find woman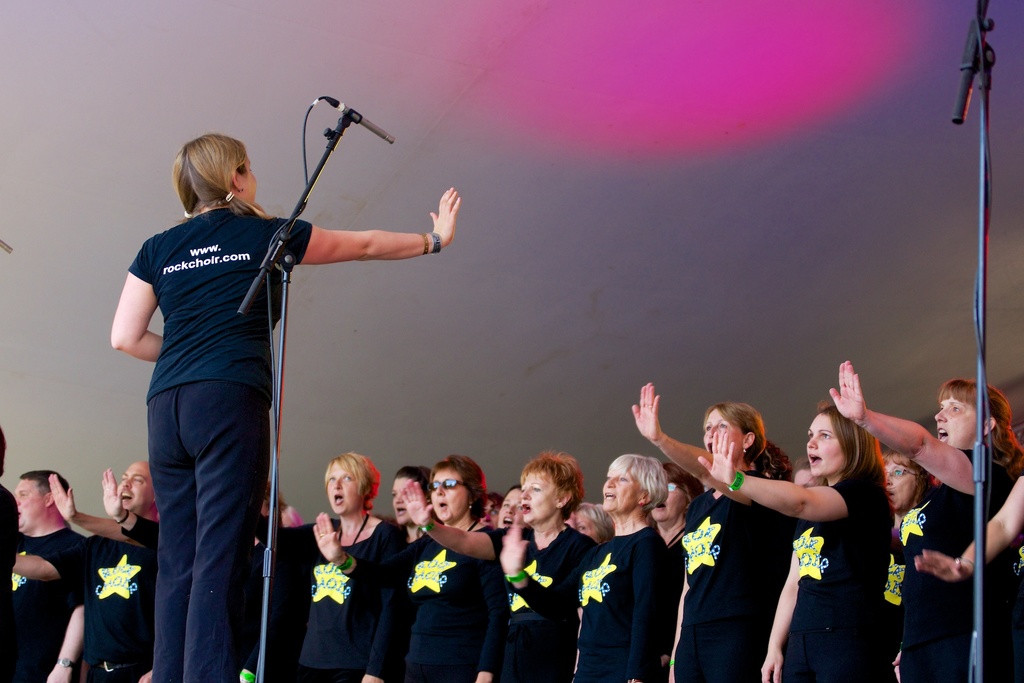
401:452:592:680
